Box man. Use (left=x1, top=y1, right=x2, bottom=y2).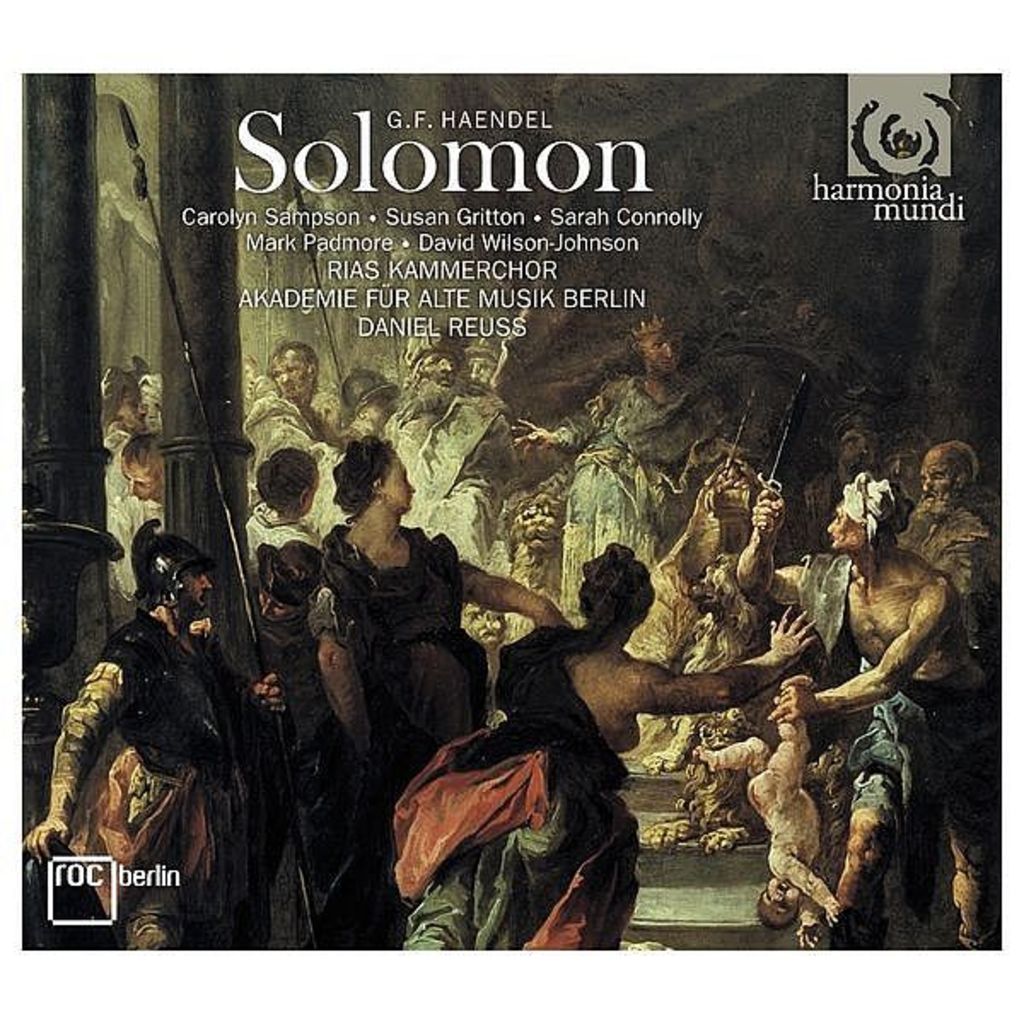
(left=729, top=463, right=993, bottom=947).
